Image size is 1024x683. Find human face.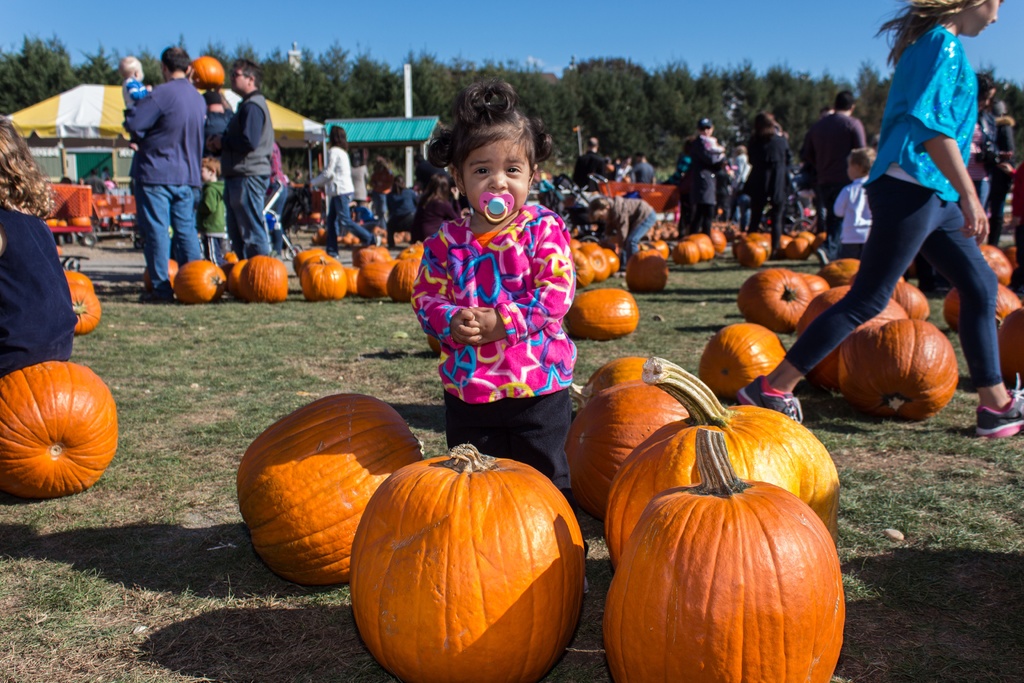
box(954, 0, 1007, 37).
